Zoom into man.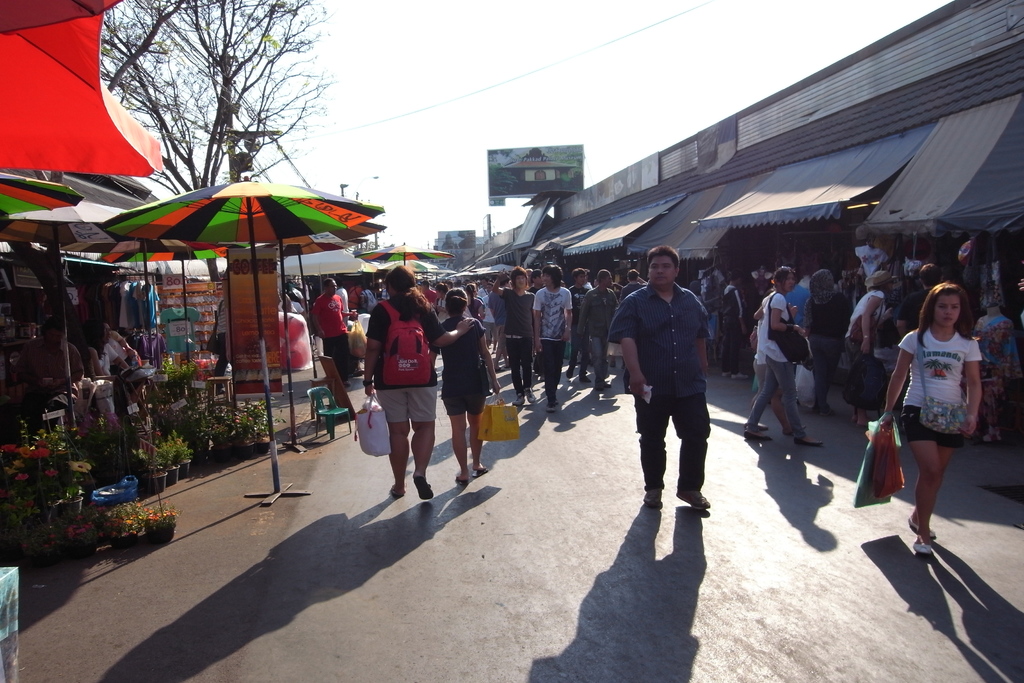
Zoom target: {"left": 525, "top": 263, "right": 573, "bottom": 416}.
